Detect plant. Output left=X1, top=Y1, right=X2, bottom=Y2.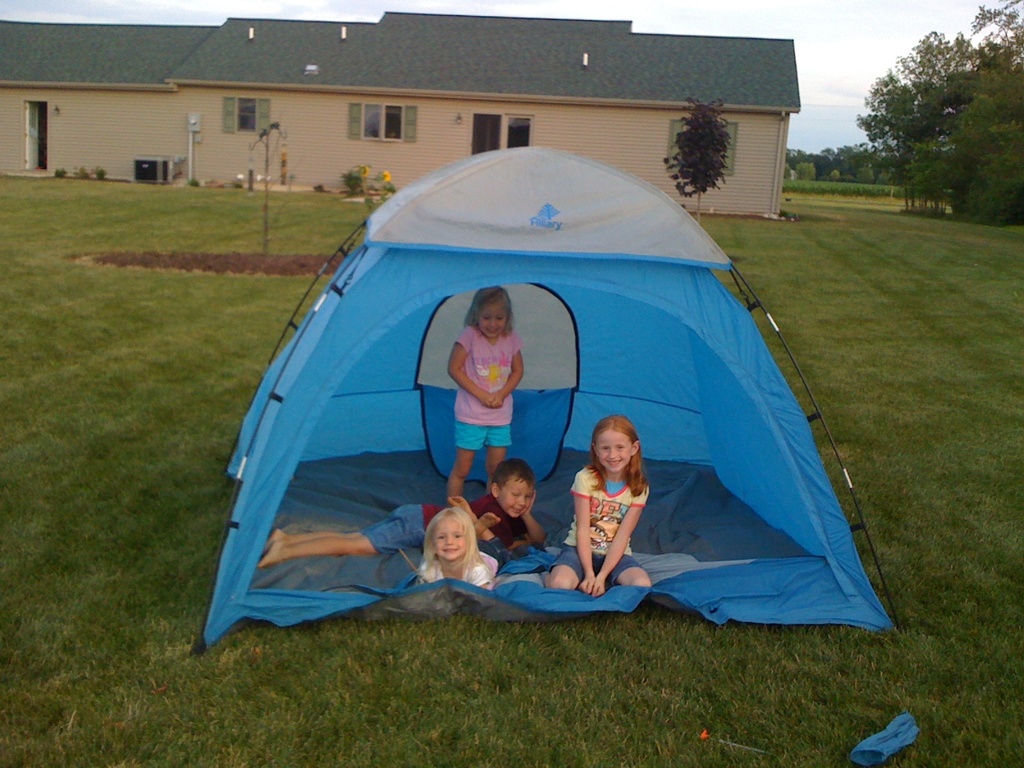
left=74, top=166, right=86, bottom=177.
